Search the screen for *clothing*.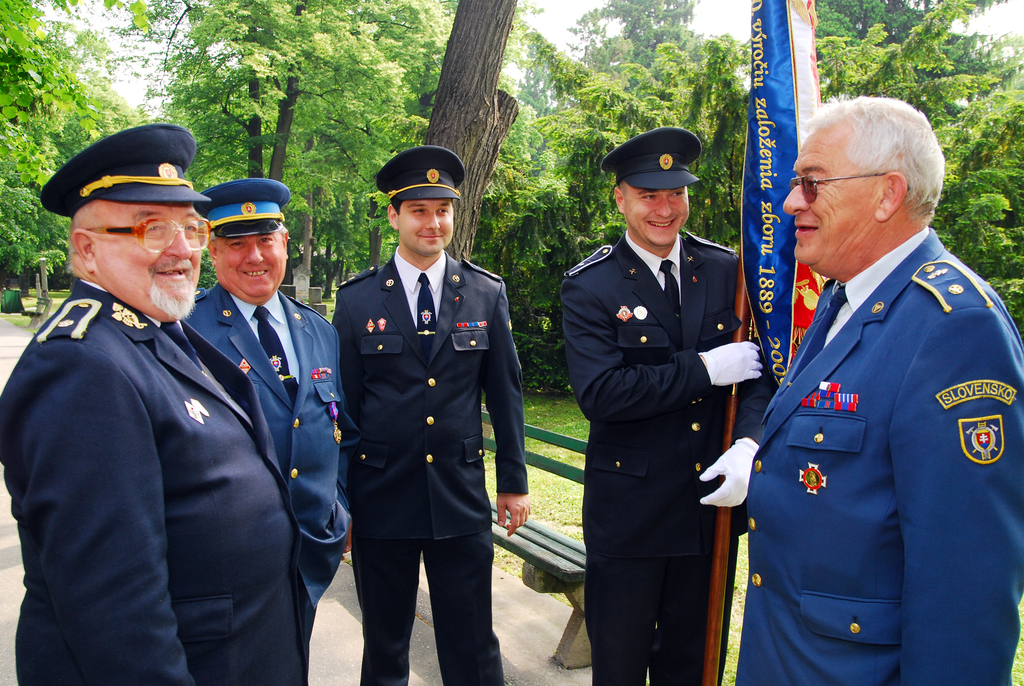
Found at detection(179, 282, 353, 623).
